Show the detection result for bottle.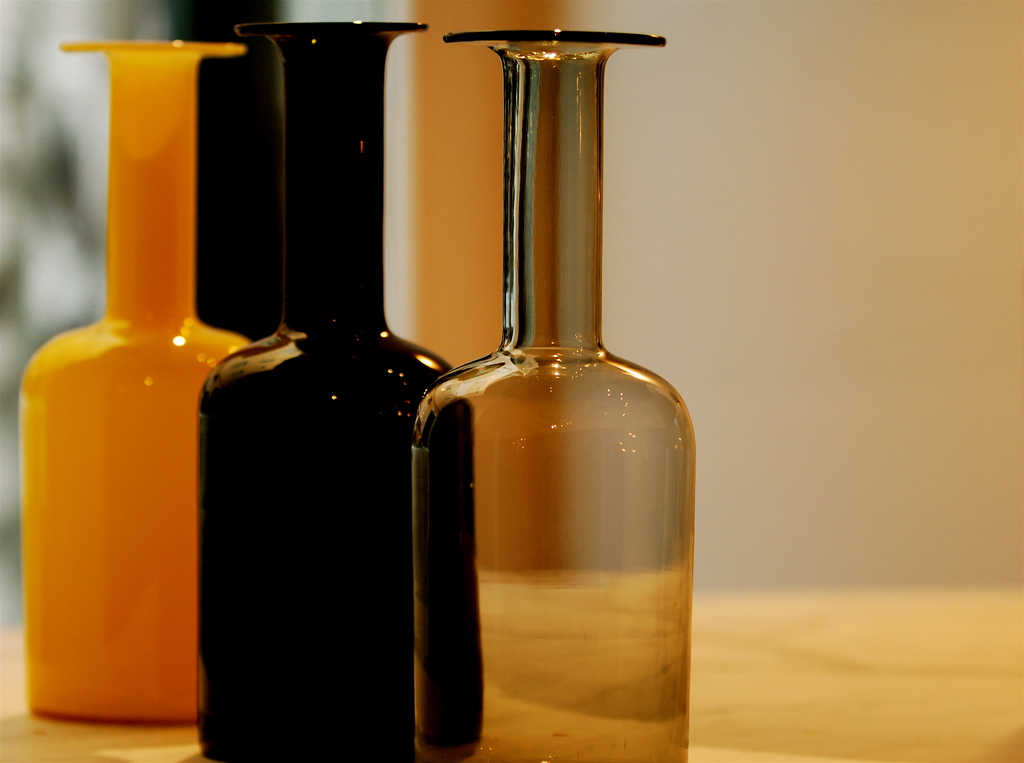
[416, 29, 694, 762].
